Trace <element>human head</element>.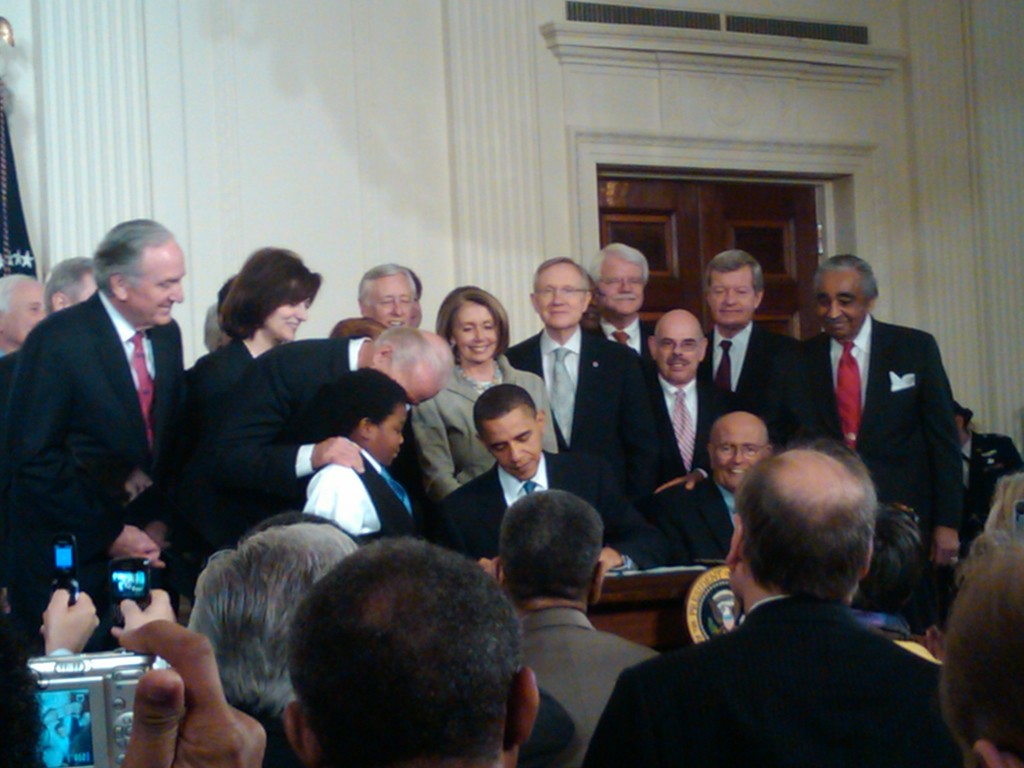
Traced to left=472, top=383, right=547, bottom=477.
